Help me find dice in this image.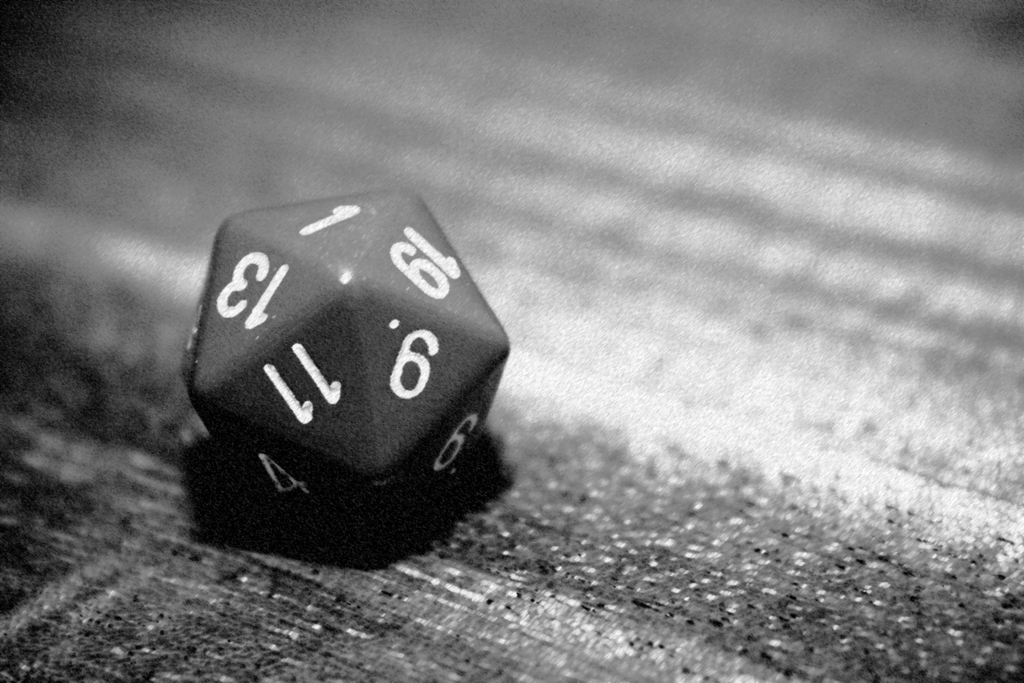
Found it: crop(182, 188, 512, 500).
